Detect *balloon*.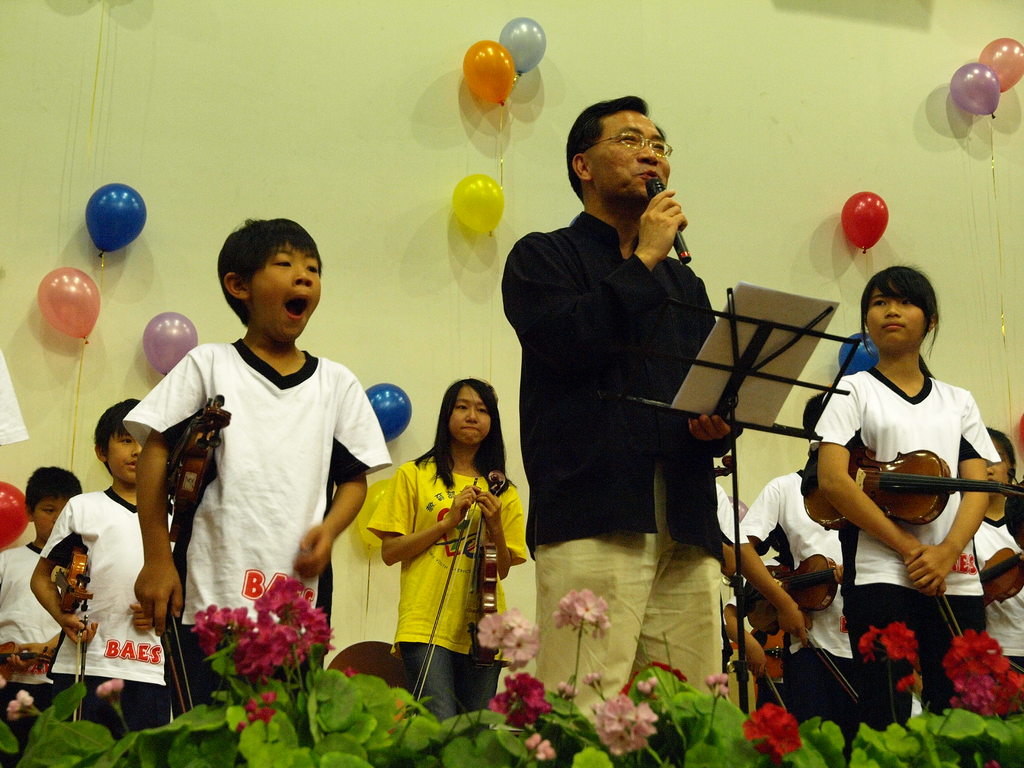
Detected at bbox=[362, 383, 411, 436].
